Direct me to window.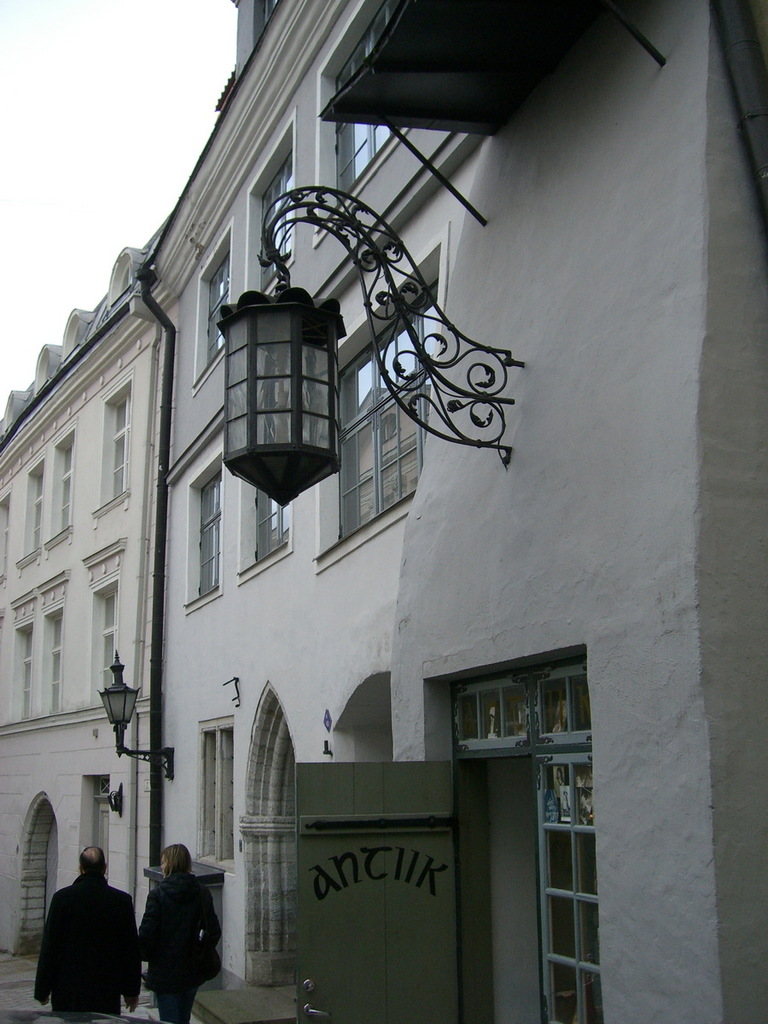
Direction: 260:151:295:295.
